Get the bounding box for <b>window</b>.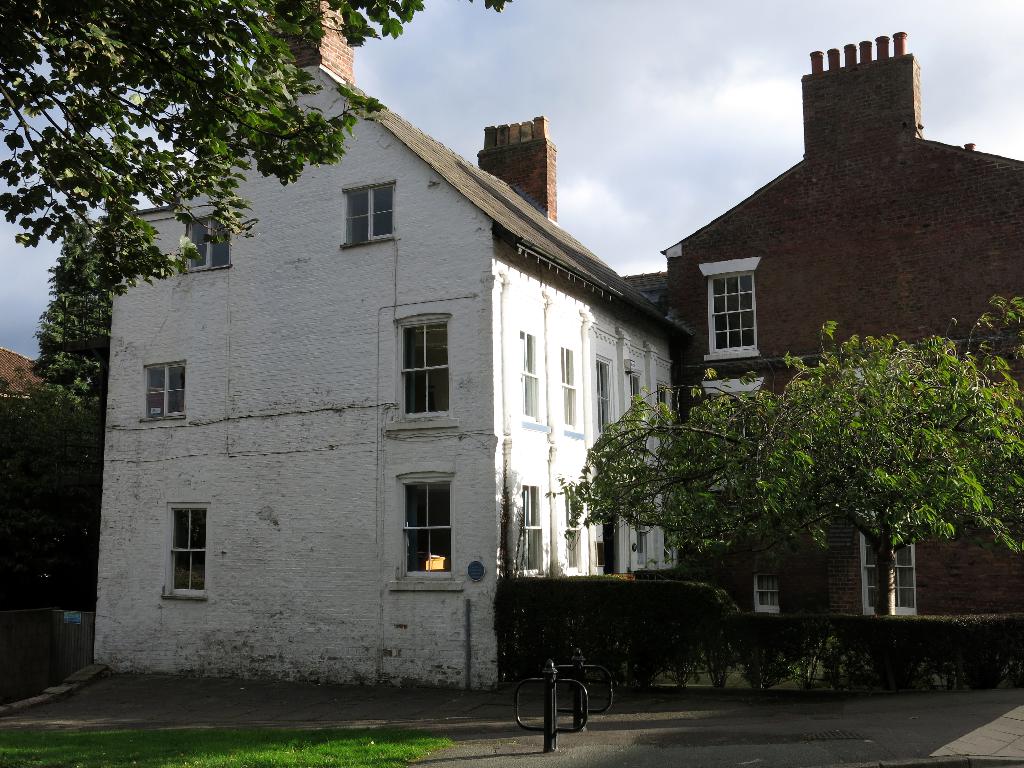
select_region(562, 346, 576, 430).
